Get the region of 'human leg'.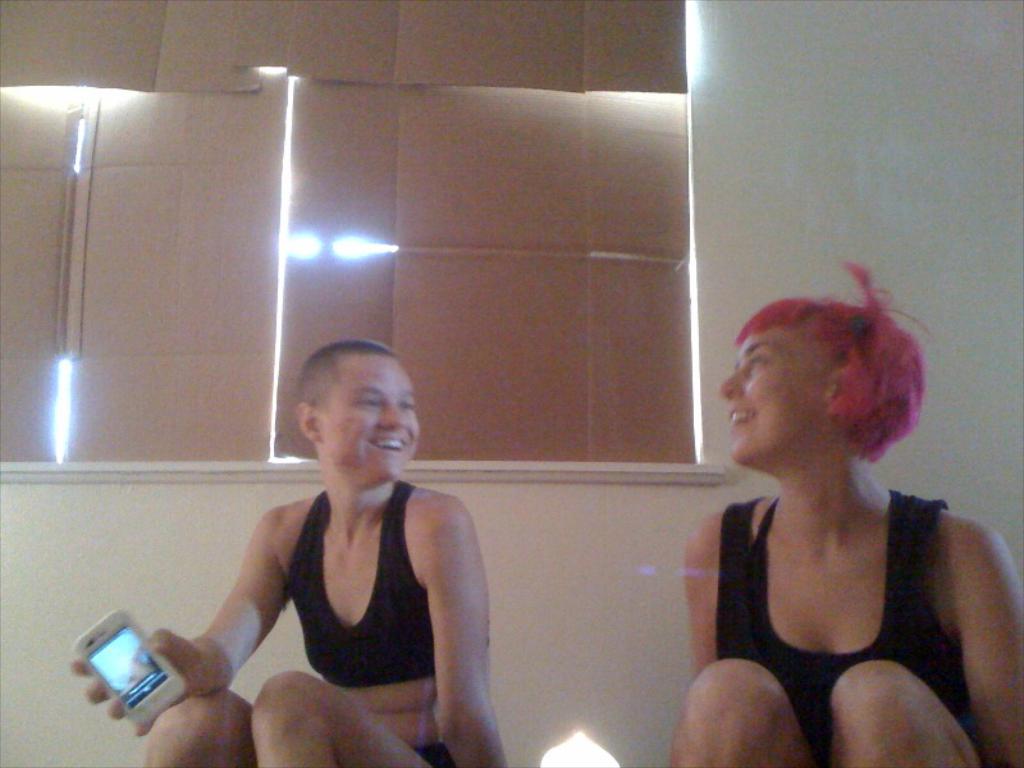
{"left": 831, "top": 663, "right": 966, "bottom": 767}.
